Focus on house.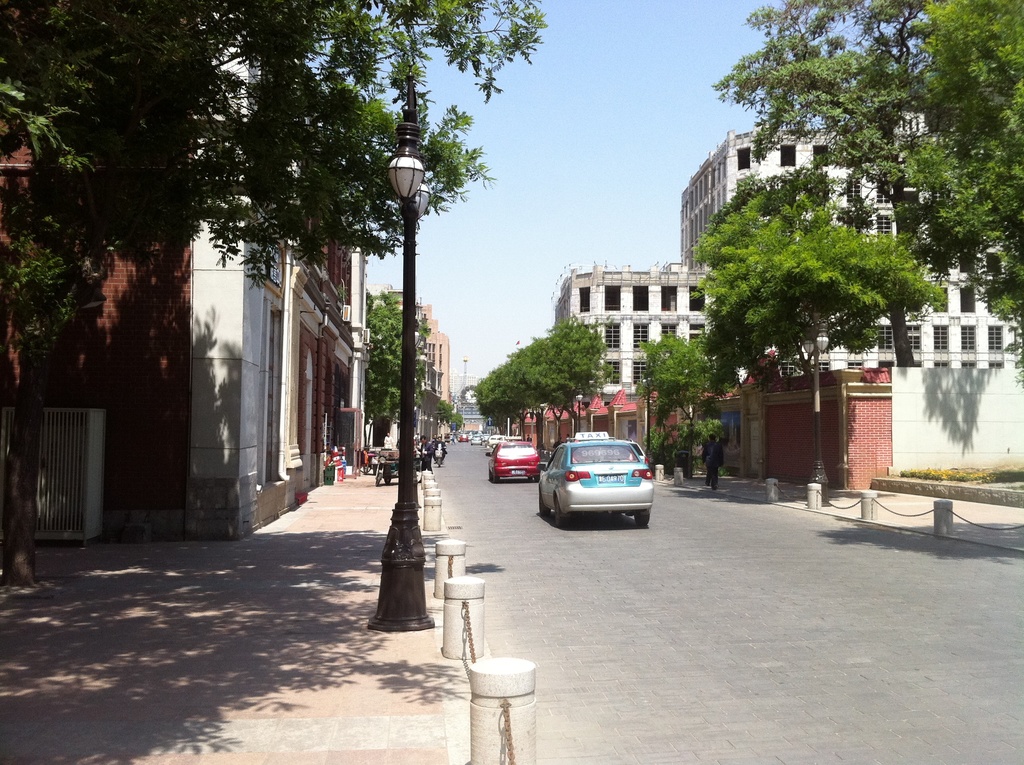
Focused at 554 252 721 454.
